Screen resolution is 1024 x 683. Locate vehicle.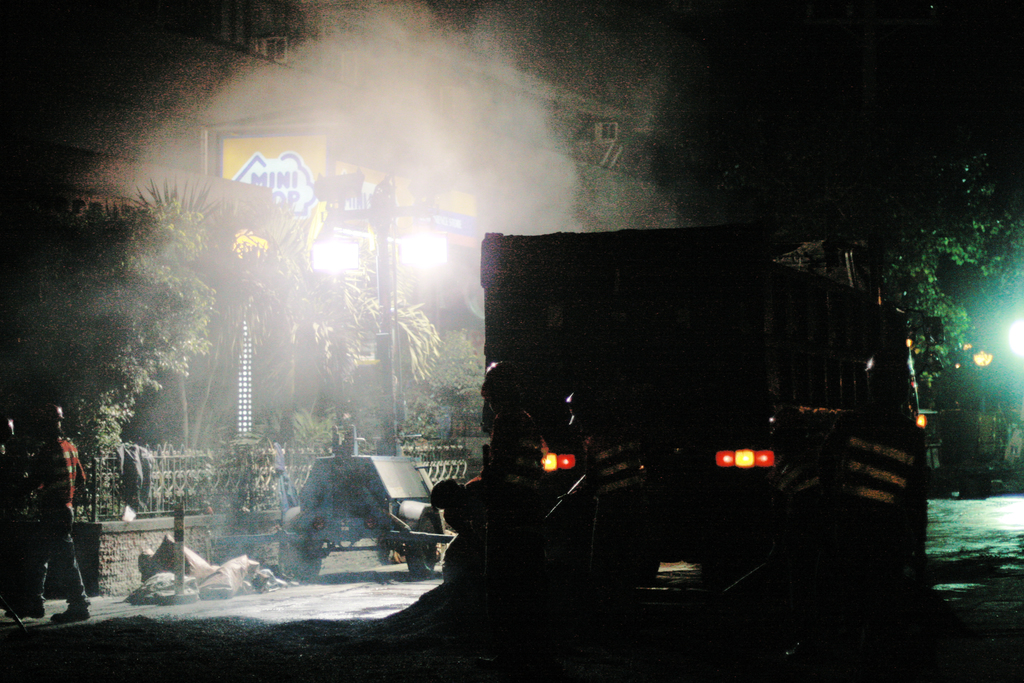
locate(440, 194, 967, 672).
